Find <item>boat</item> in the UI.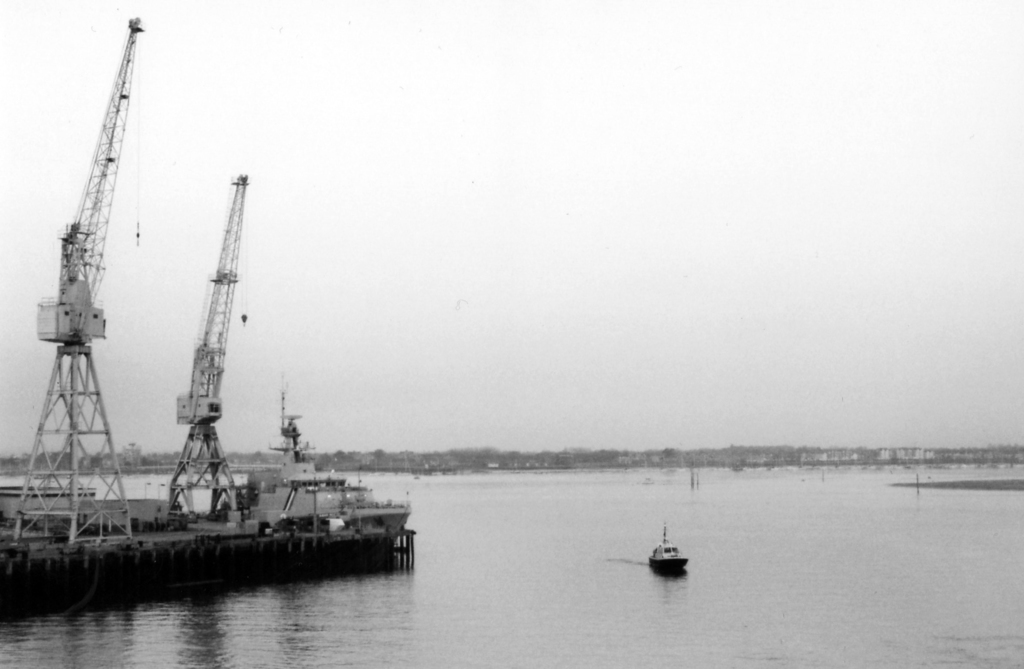
UI element at pyautogui.locateOnScreen(13, 121, 447, 615).
